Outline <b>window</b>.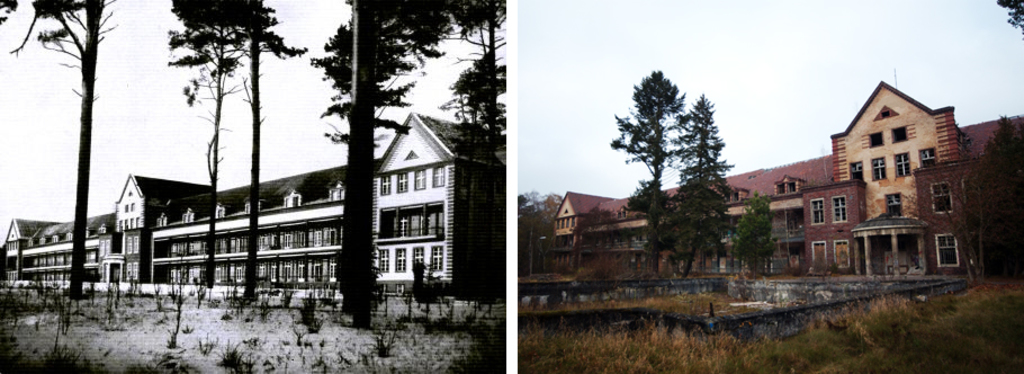
Outline: locate(431, 247, 441, 270).
